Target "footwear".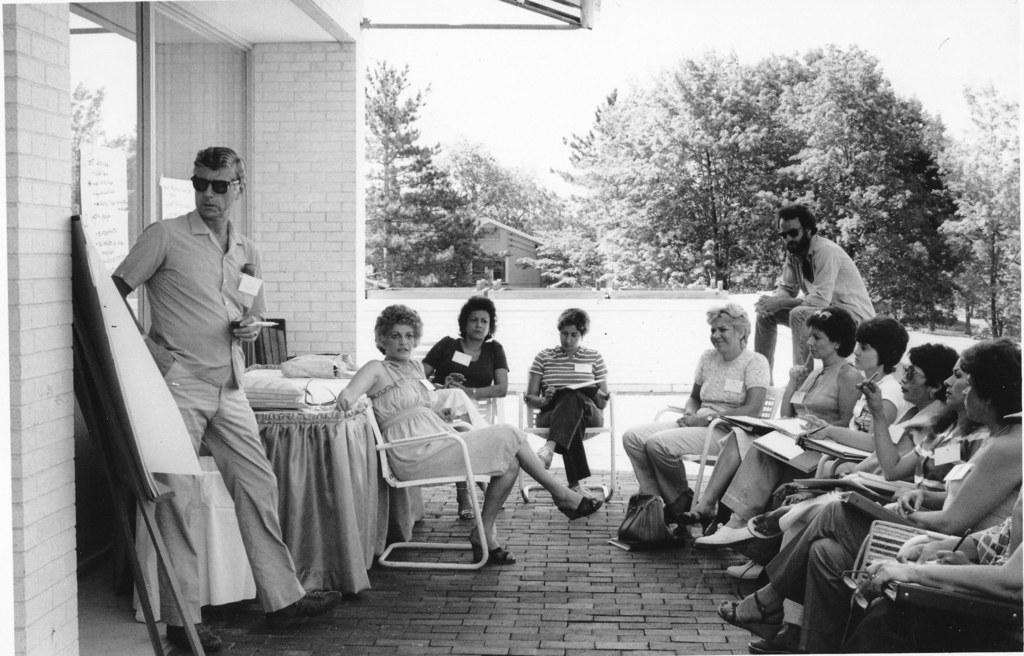
Target region: <box>676,500,701,541</box>.
